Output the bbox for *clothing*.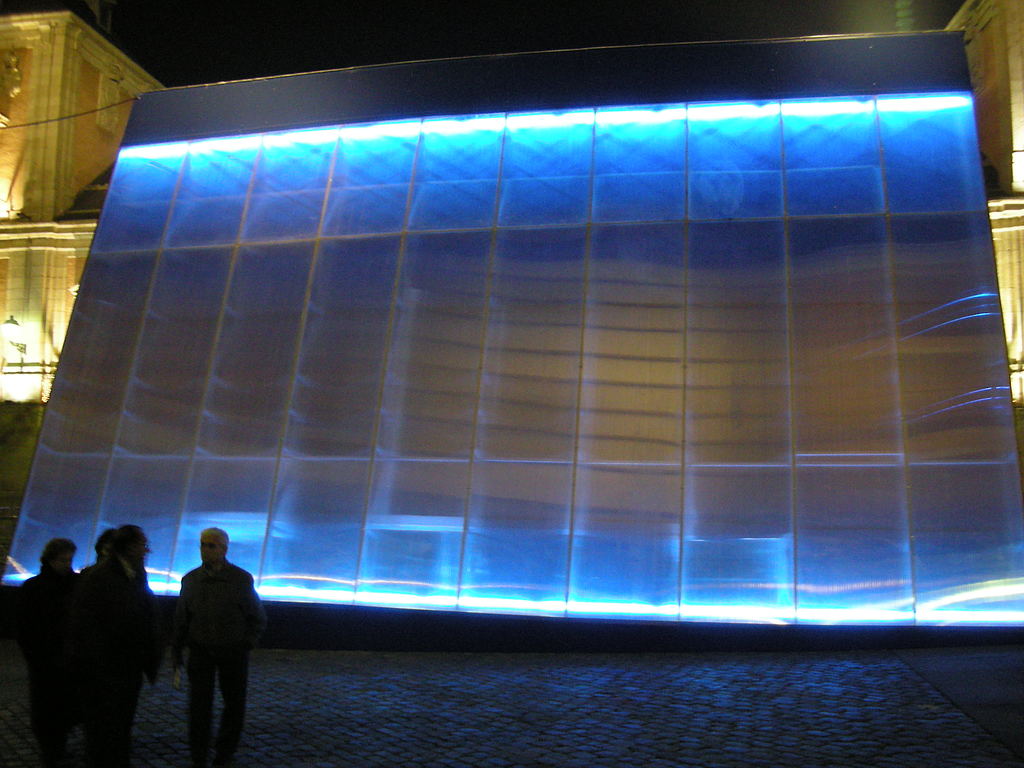
bbox=[13, 569, 84, 756].
